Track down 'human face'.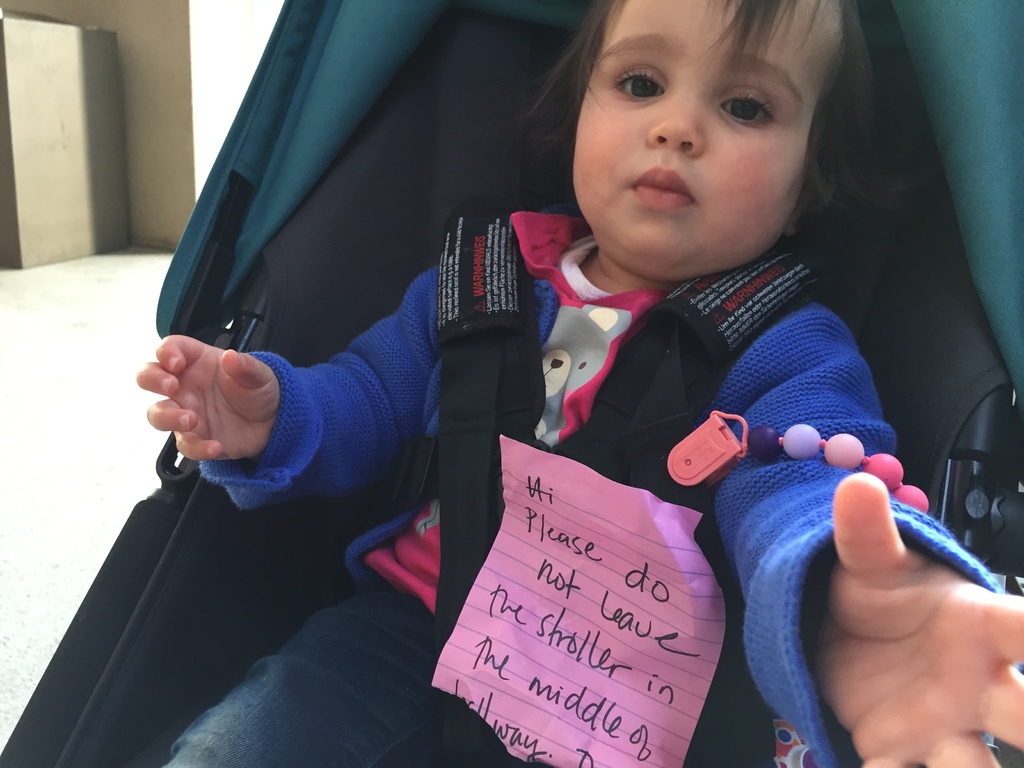
Tracked to 570,0,847,282.
